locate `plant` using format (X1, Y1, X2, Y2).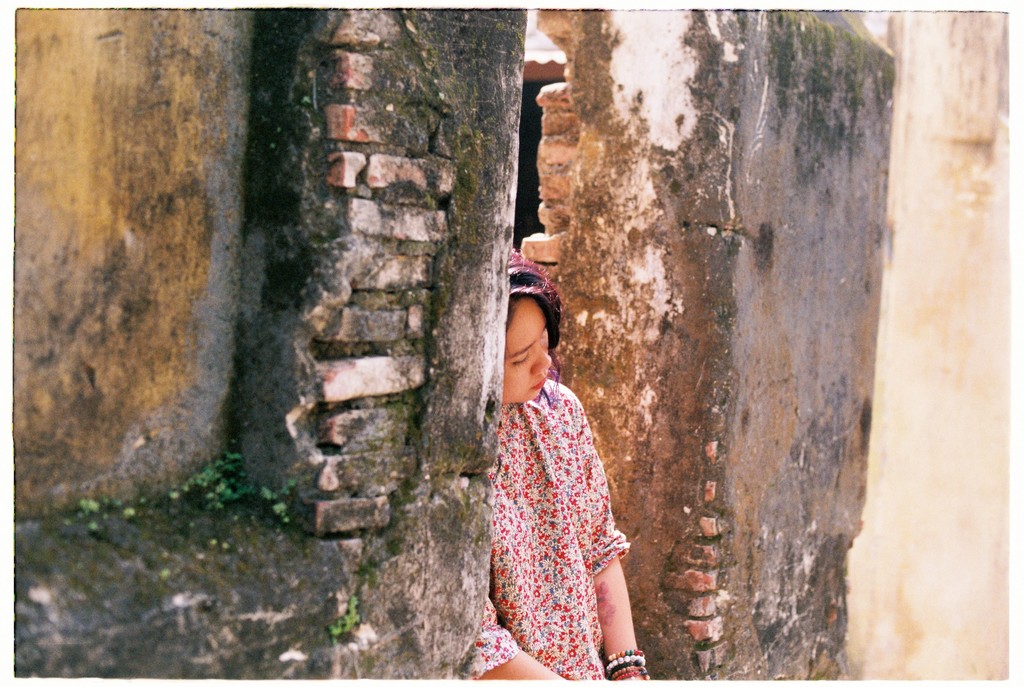
(257, 484, 282, 501).
